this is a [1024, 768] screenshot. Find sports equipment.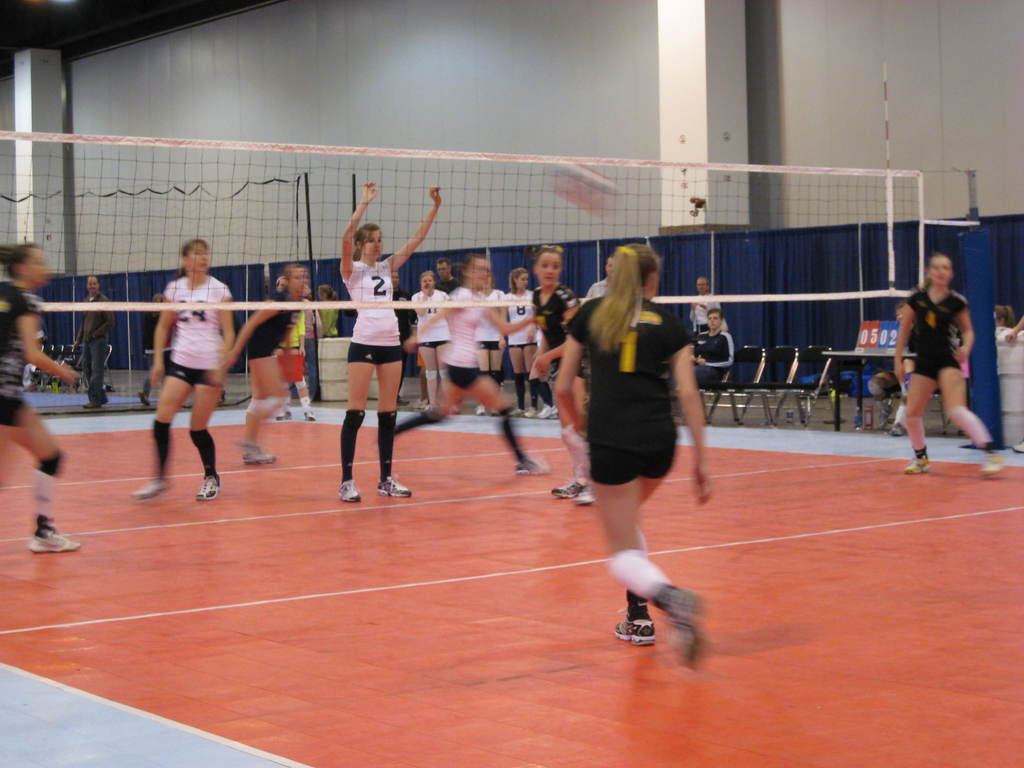
Bounding box: [242, 444, 274, 462].
